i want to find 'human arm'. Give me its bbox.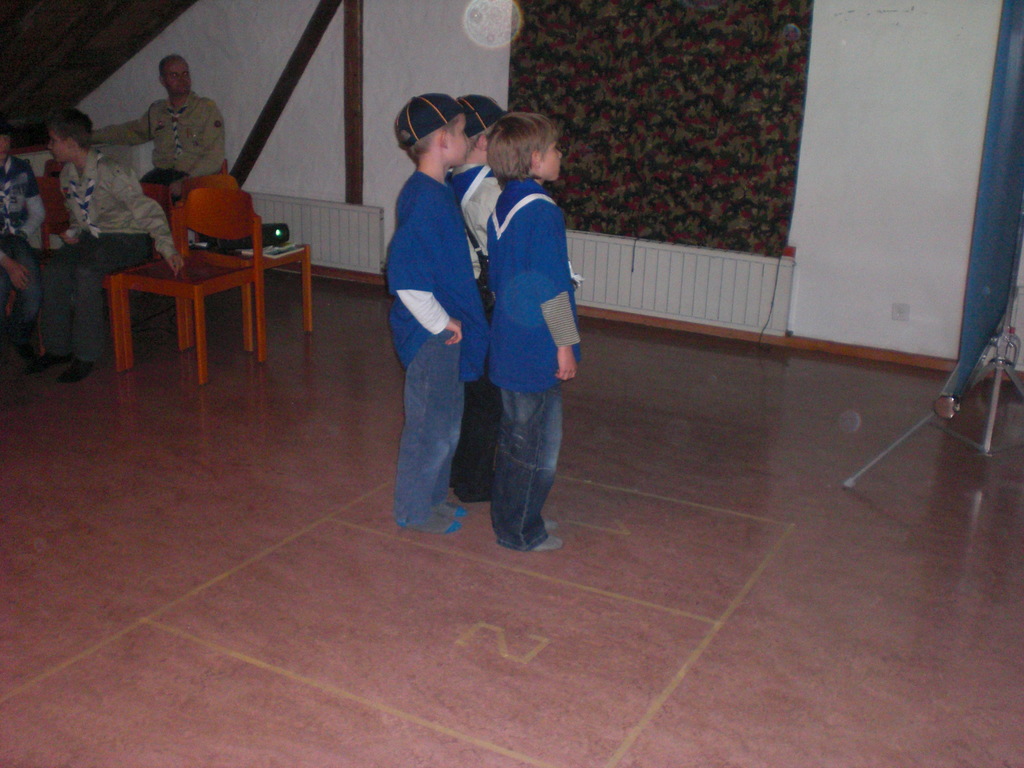
[14,160,46,238].
